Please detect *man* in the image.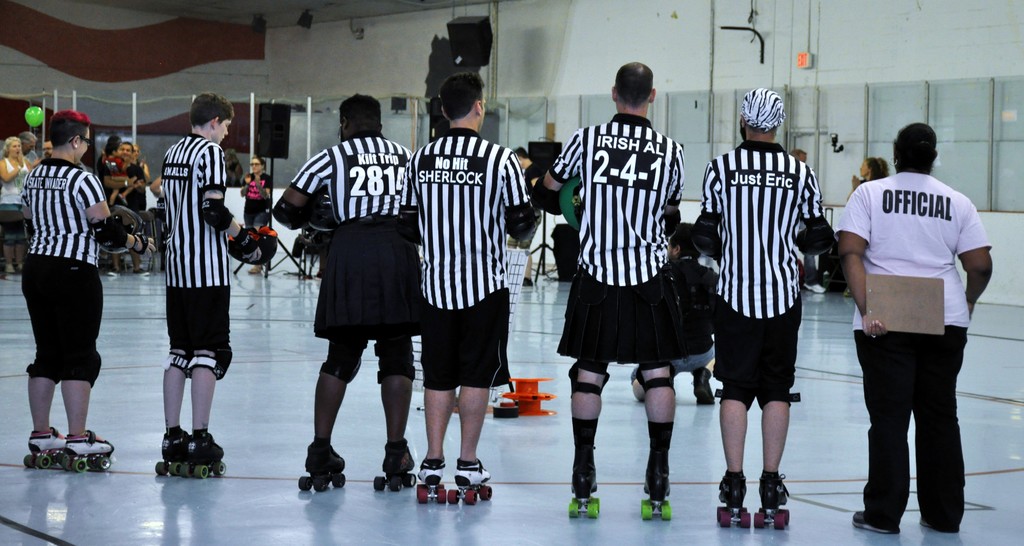
x1=527 y1=59 x2=687 y2=506.
